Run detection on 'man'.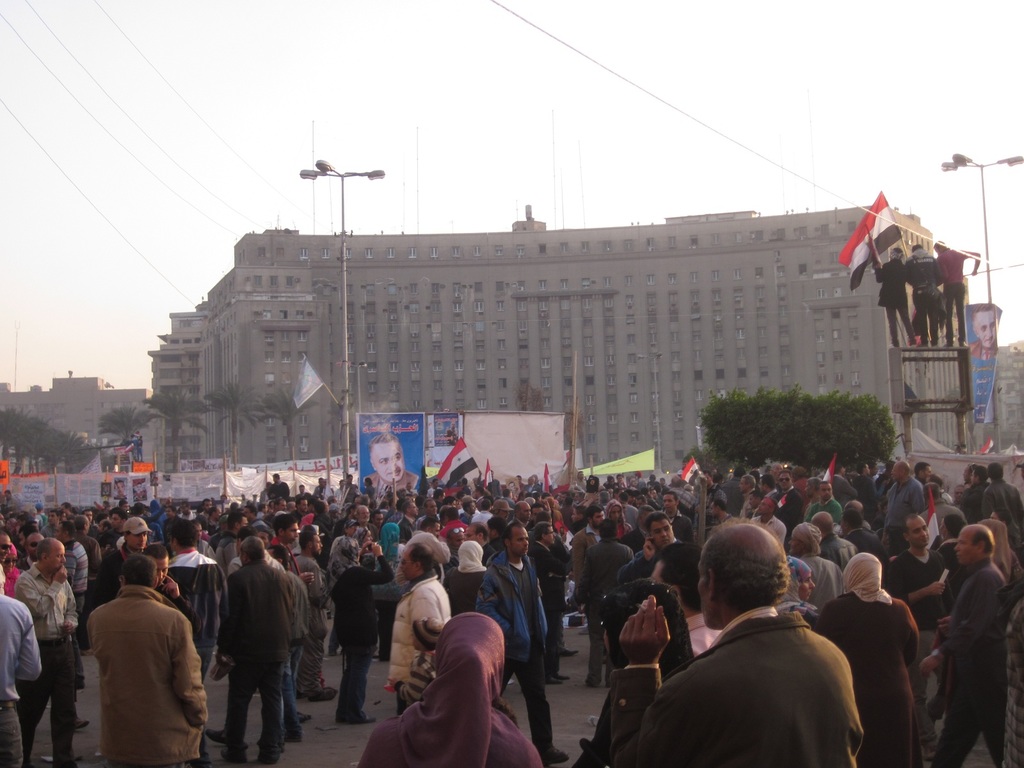
Result: (68,569,195,767).
